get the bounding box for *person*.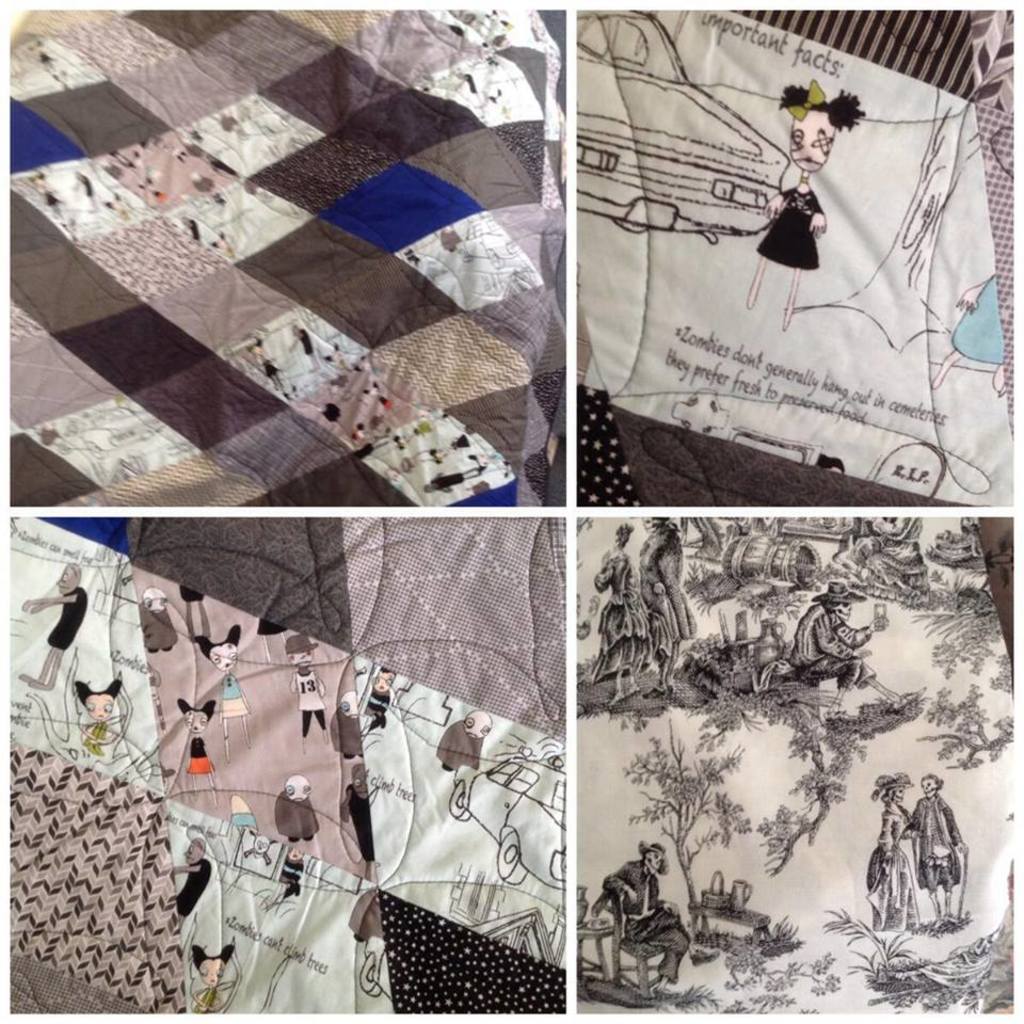
289 631 332 749.
